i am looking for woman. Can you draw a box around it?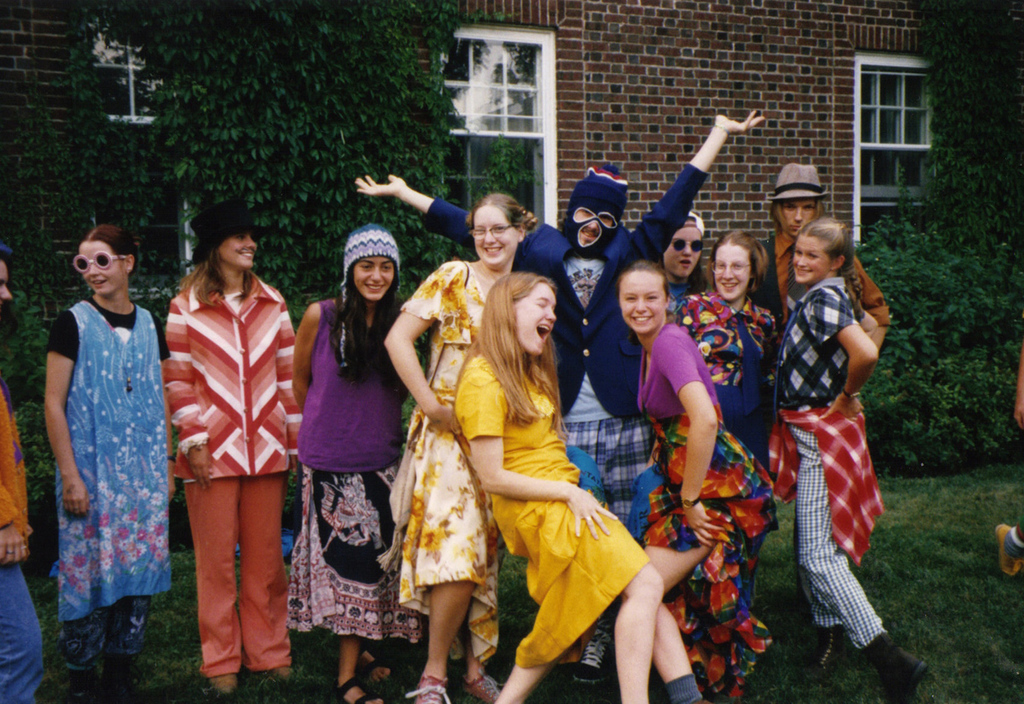
Sure, the bounding box is detection(763, 213, 929, 703).
